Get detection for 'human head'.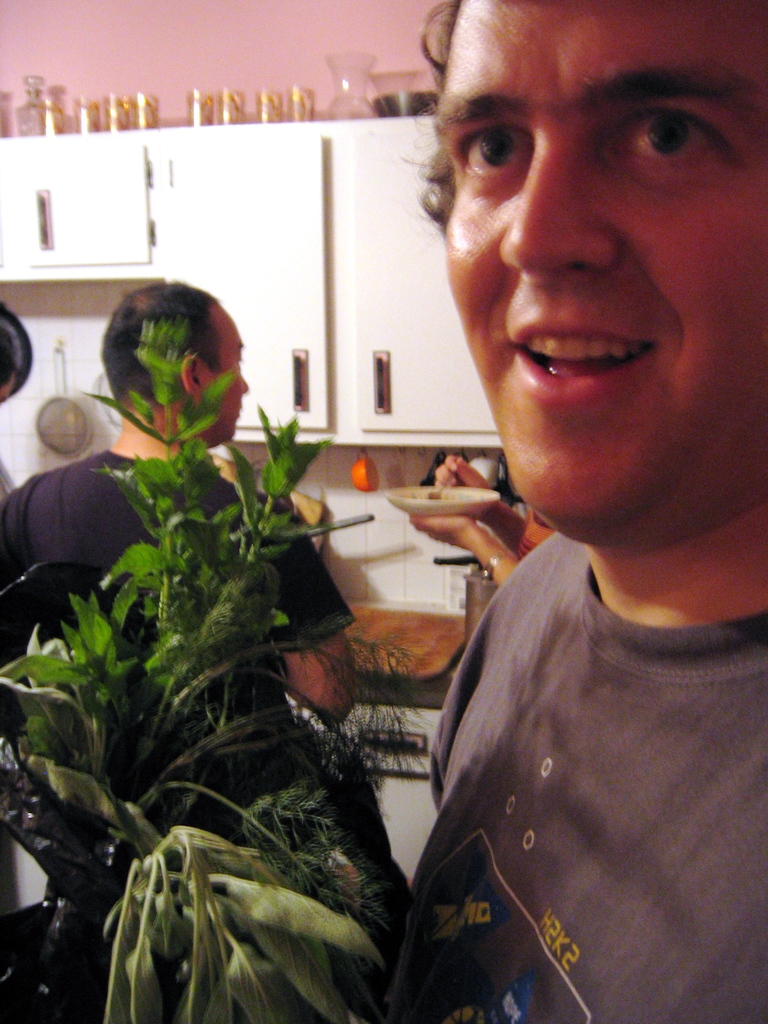
Detection: region(95, 282, 252, 449).
